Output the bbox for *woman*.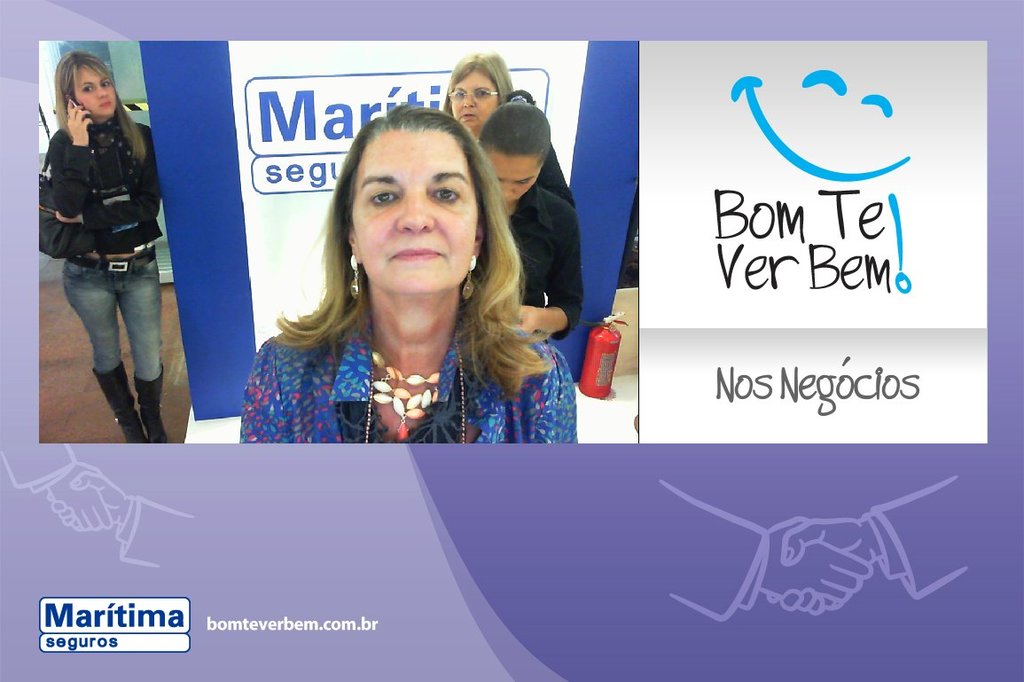
bbox(473, 100, 584, 335).
